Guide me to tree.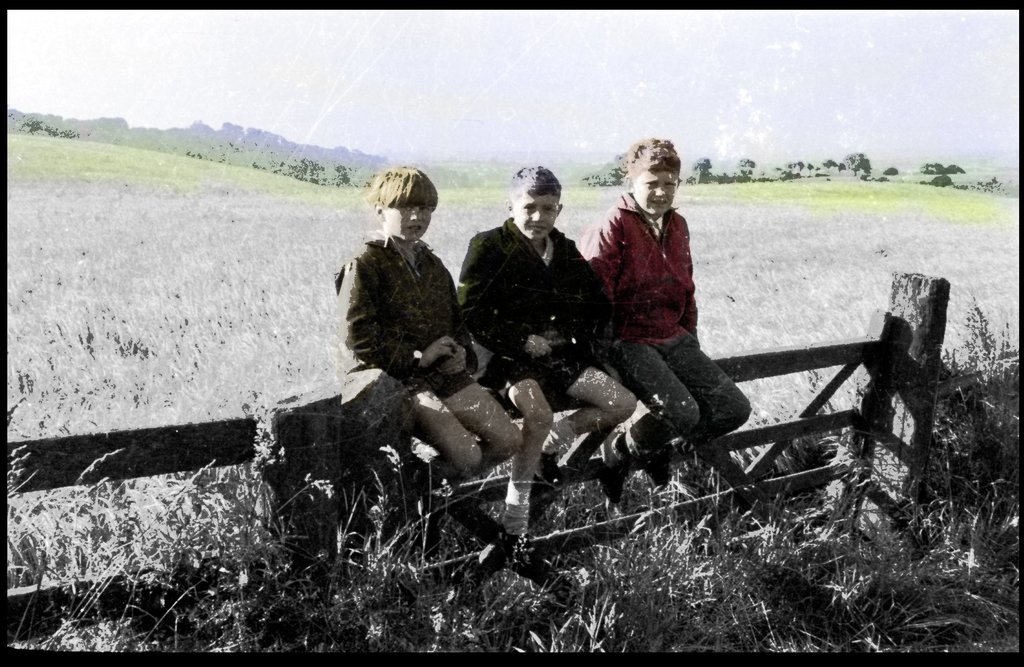
Guidance: 822,159,837,176.
